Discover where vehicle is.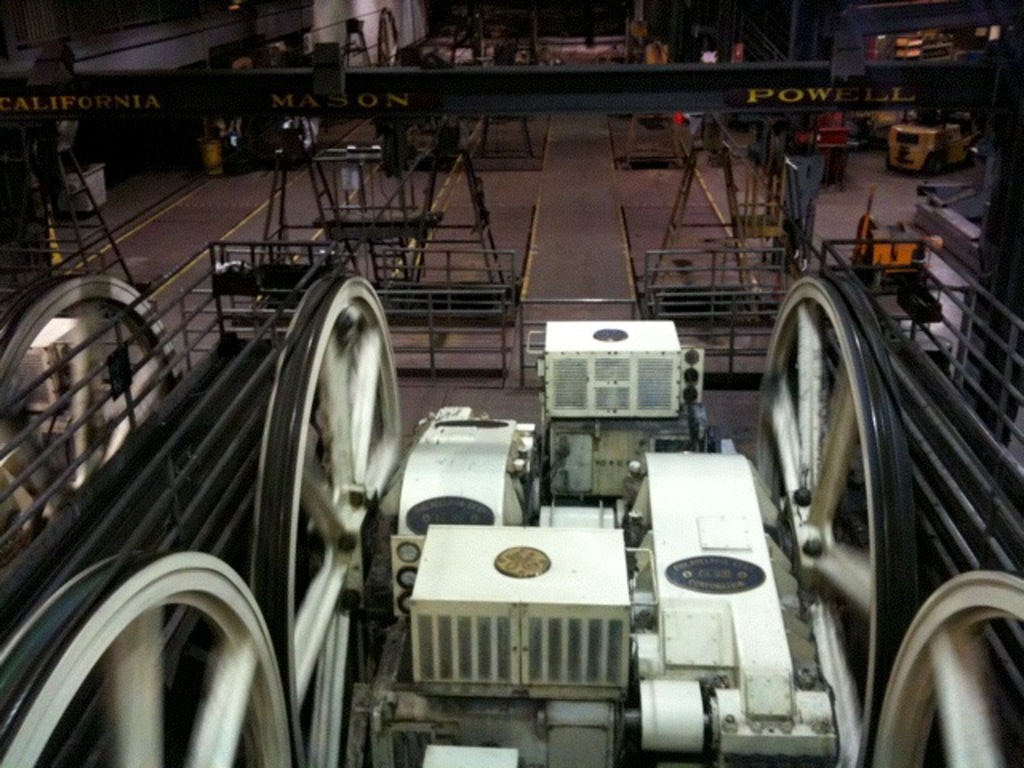
Discovered at <box>853,91,925,157</box>.
